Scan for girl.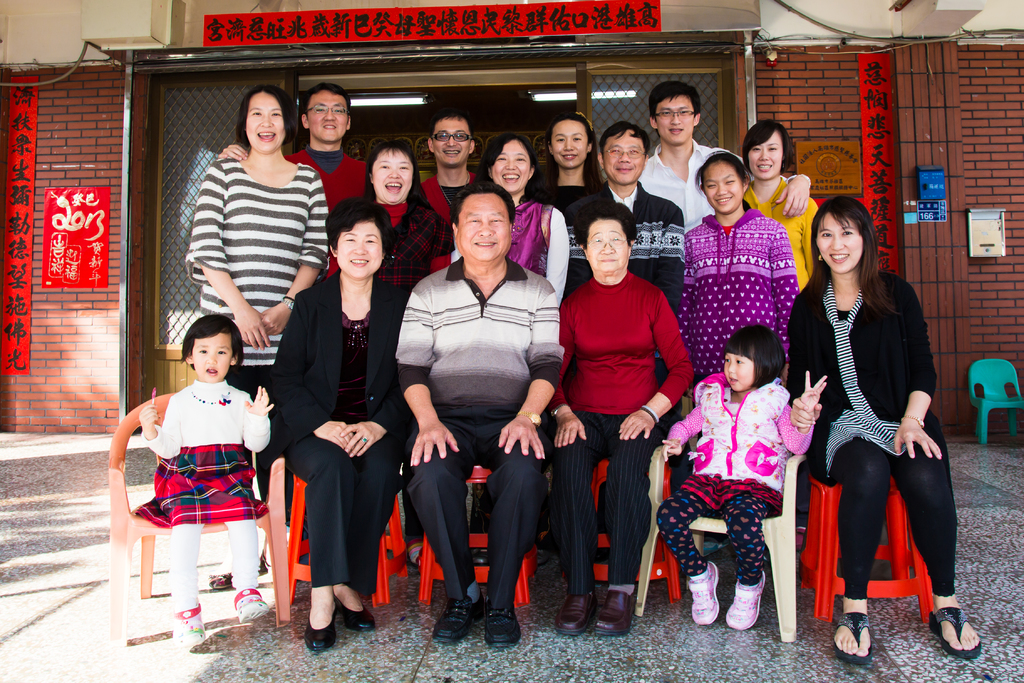
Scan result: l=679, t=152, r=800, b=386.
